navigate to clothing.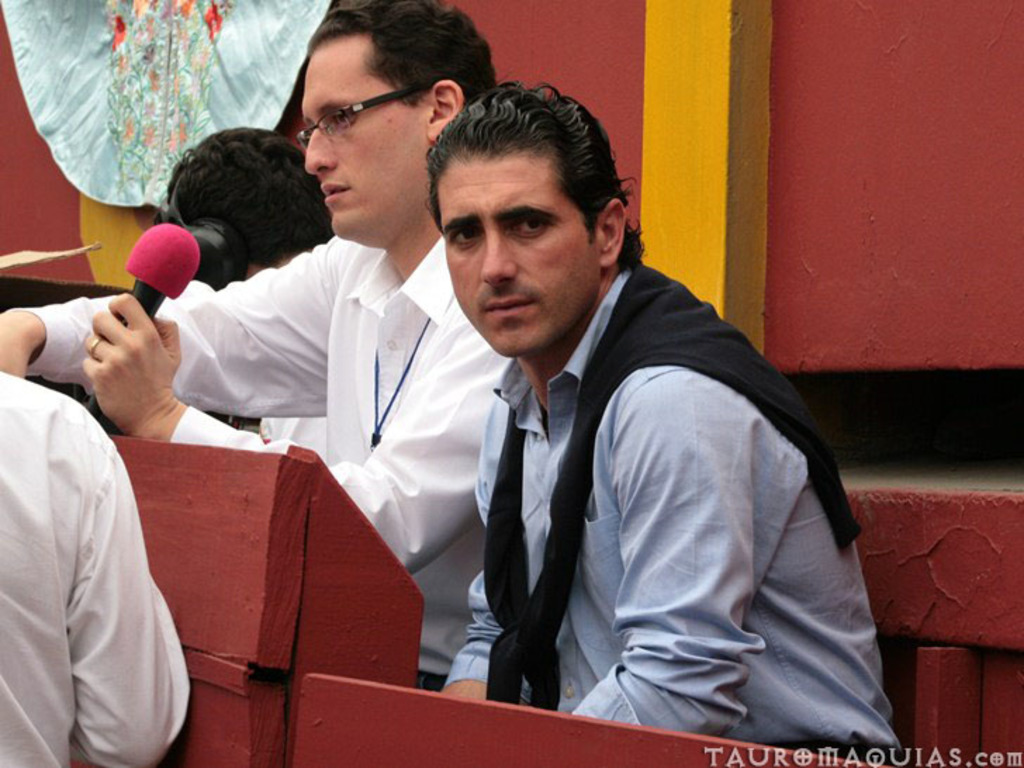
Navigation target: <bbox>4, 326, 190, 748</bbox>.
